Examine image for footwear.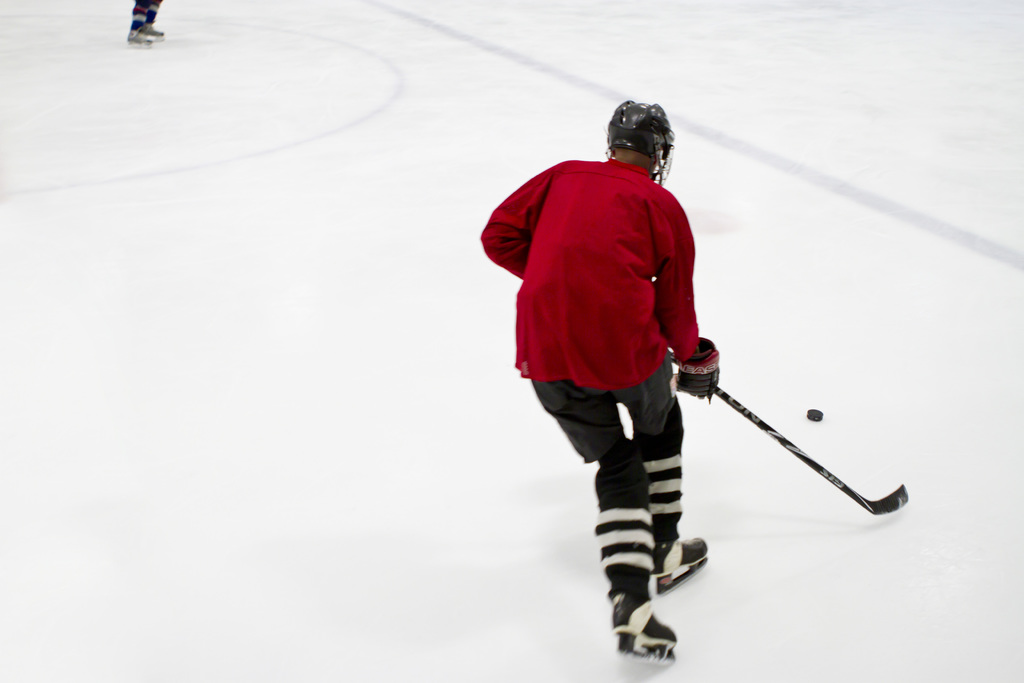
Examination result: locate(611, 591, 692, 661).
